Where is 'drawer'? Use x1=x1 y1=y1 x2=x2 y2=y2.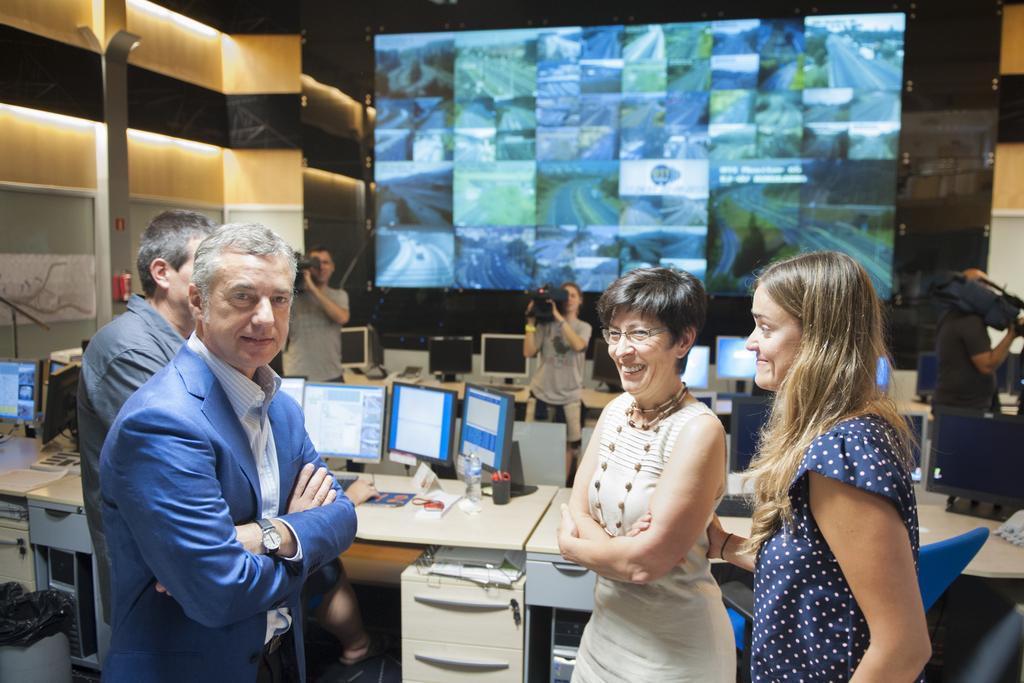
x1=4 y1=575 x2=41 y2=597.
